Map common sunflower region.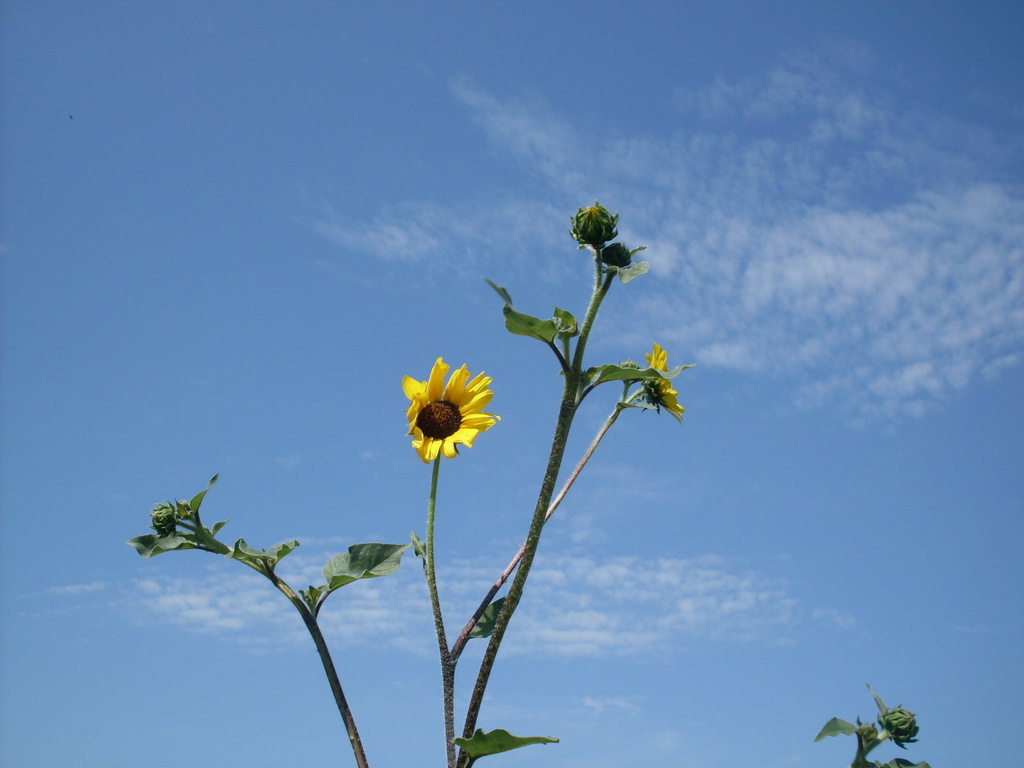
Mapped to [403,357,497,468].
